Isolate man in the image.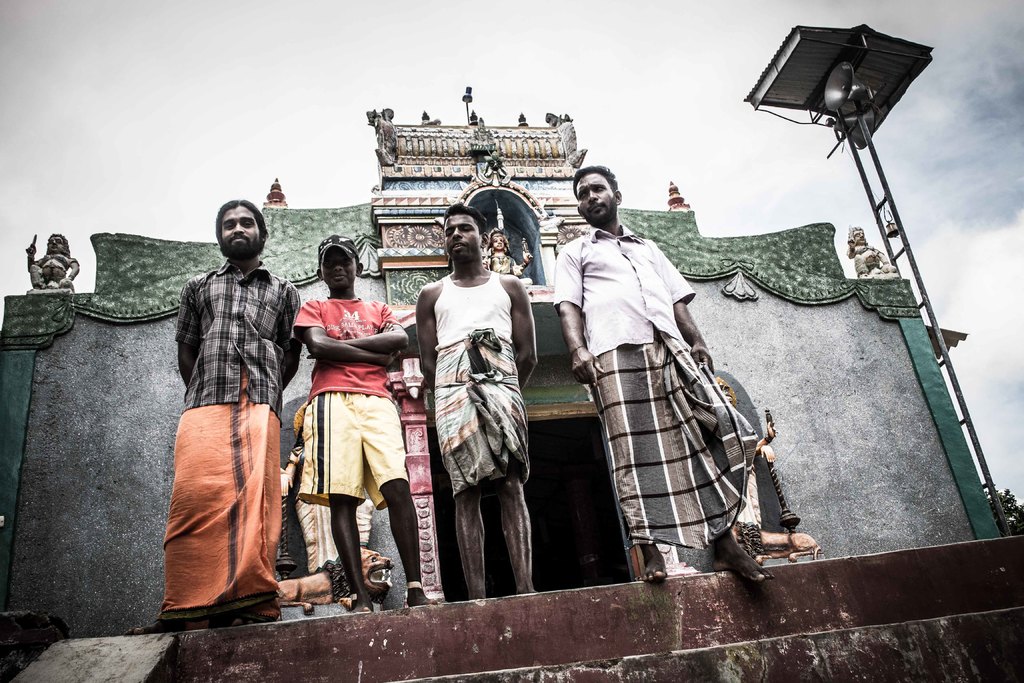
Isolated region: locate(551, 165, 778, 584).
